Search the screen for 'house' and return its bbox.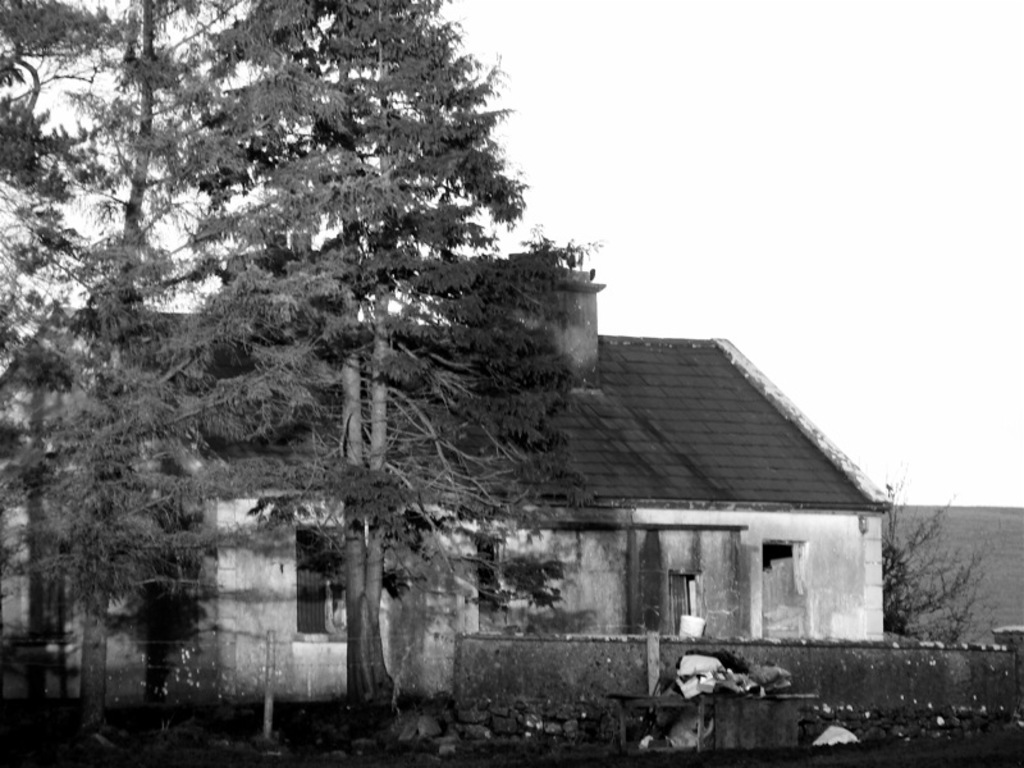
Found: {"left": 0, "top": 250, "right": 895, "bottom": 707}.
